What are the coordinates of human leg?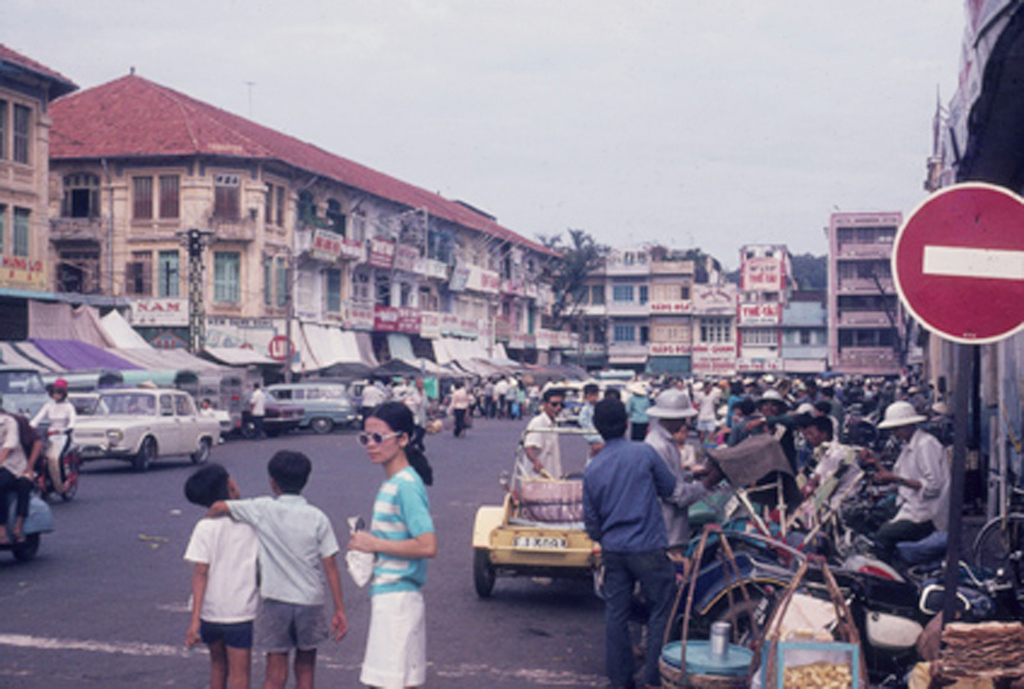
{"x1": 620, "y1": 539, "x2": 682, "y2": 680}.
